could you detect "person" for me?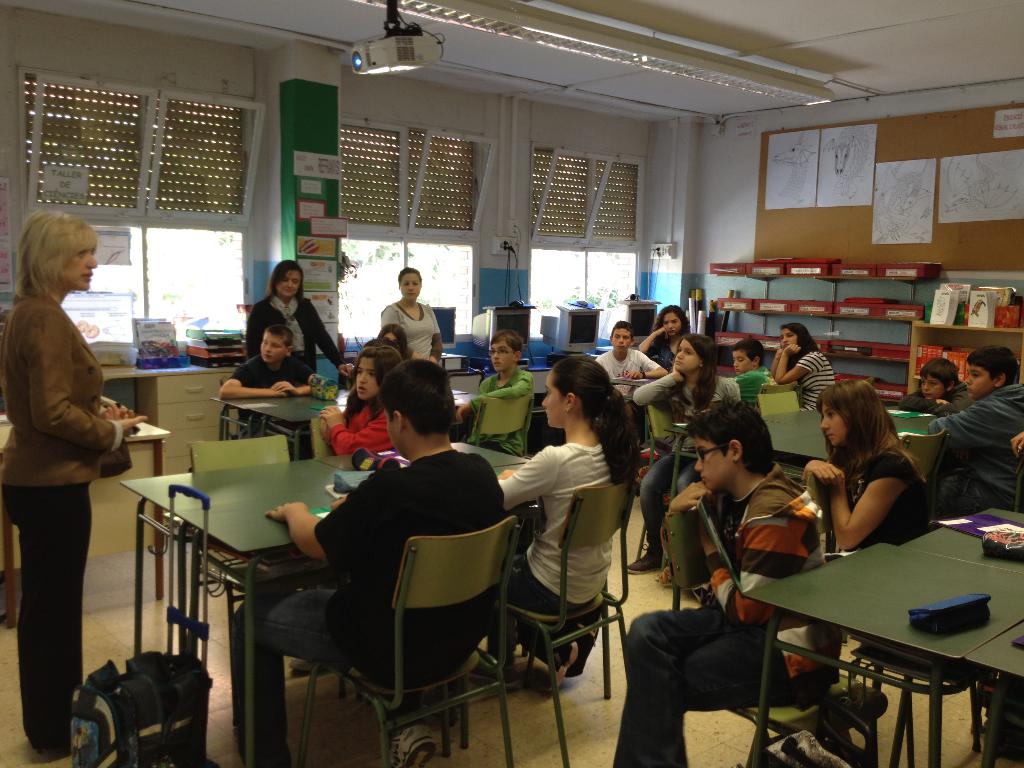
Detection result: pyautogui.locateOnScreen(257, 259, 340, 362).
